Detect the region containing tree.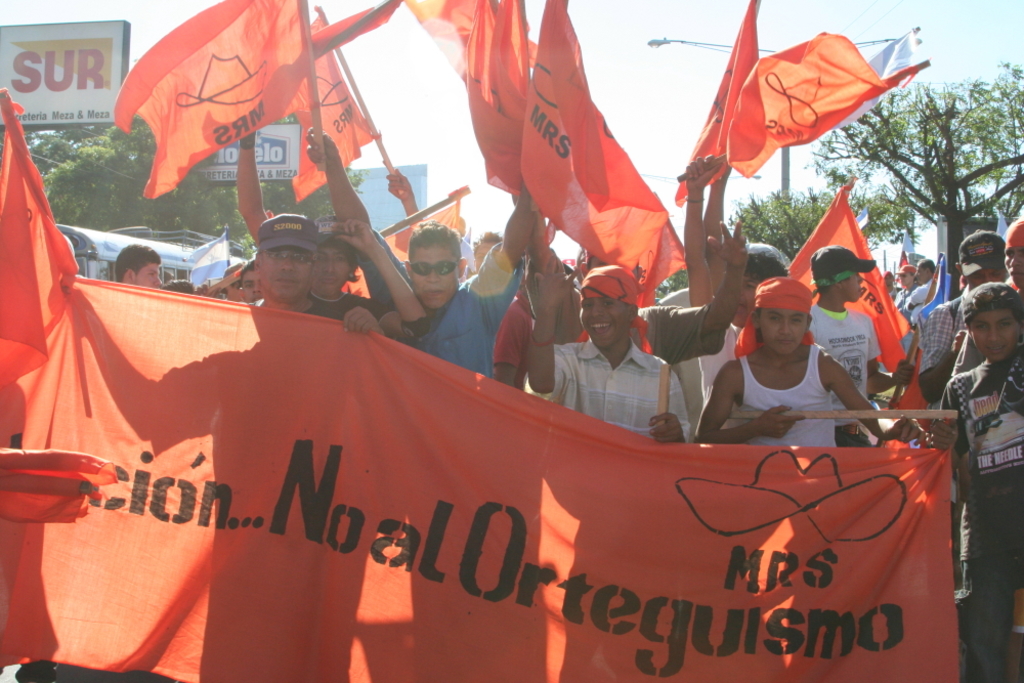
locate(0, 104, 386, 296).
